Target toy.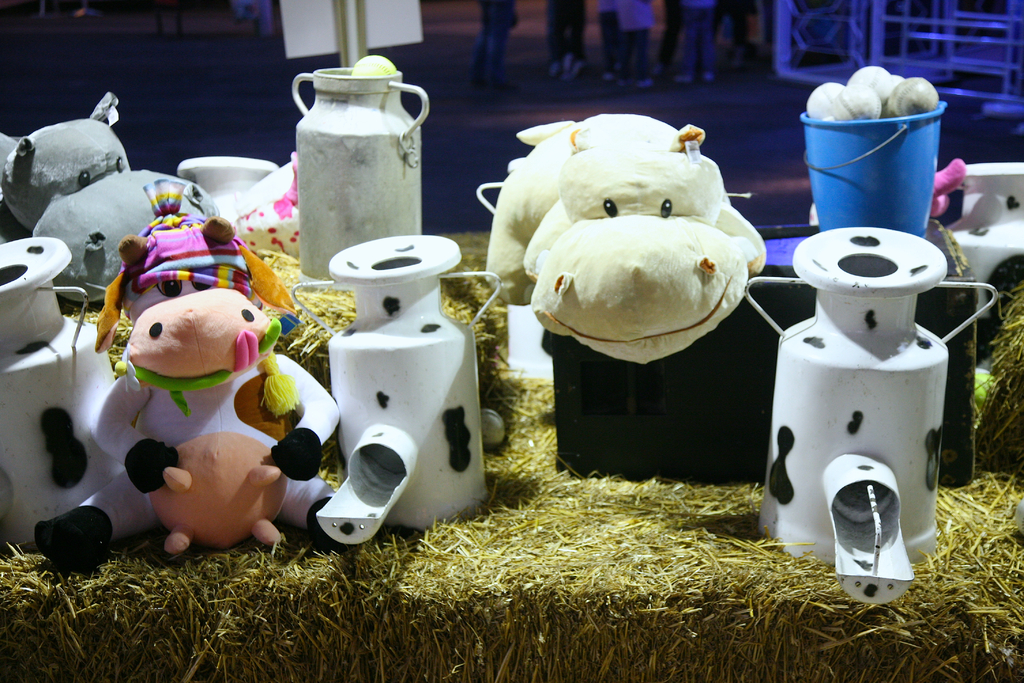
Target region: <region>31, 285, 342, 557</region>.
